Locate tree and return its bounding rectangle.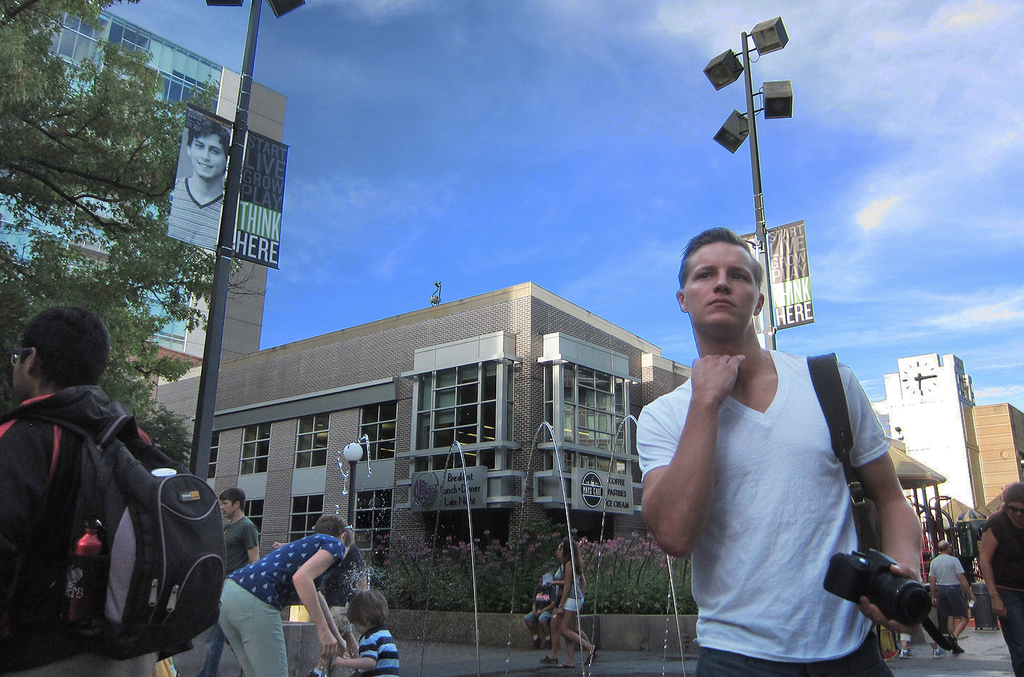
[1,0,229,454].
